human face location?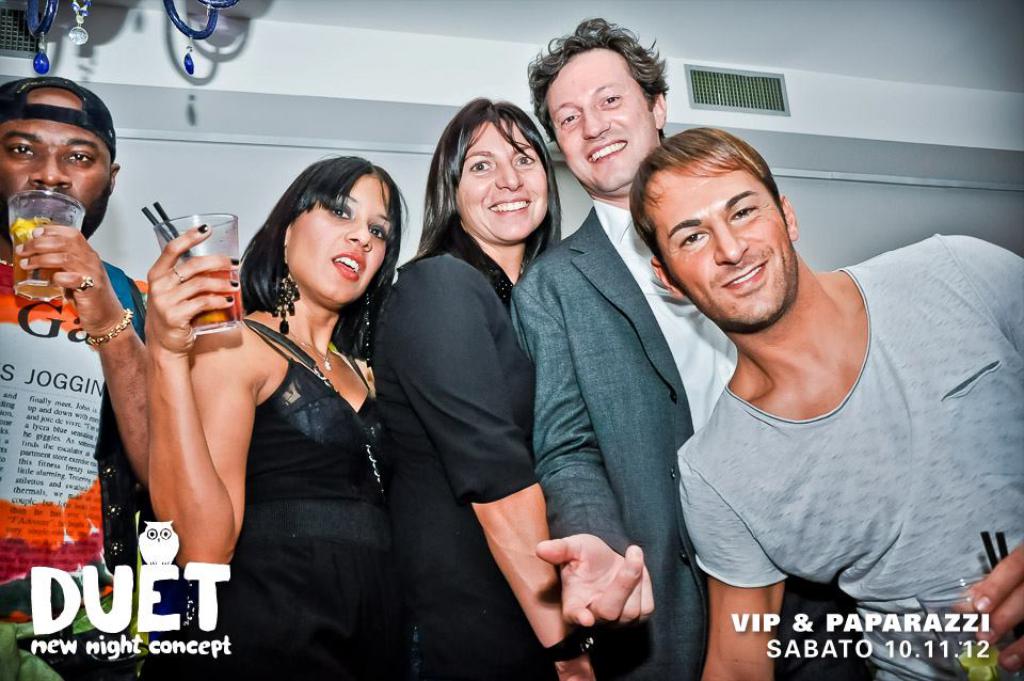
l=454, t=124, r=547, b=241
